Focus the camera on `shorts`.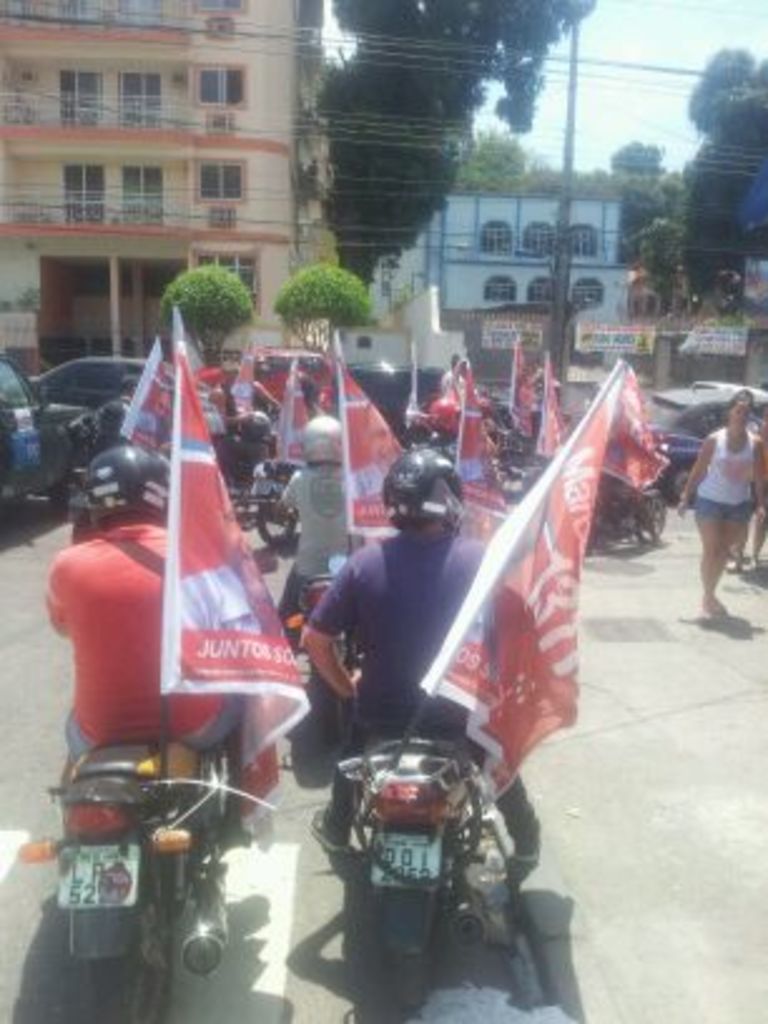
Focus region: Rect(690, 497, 753, 525).
